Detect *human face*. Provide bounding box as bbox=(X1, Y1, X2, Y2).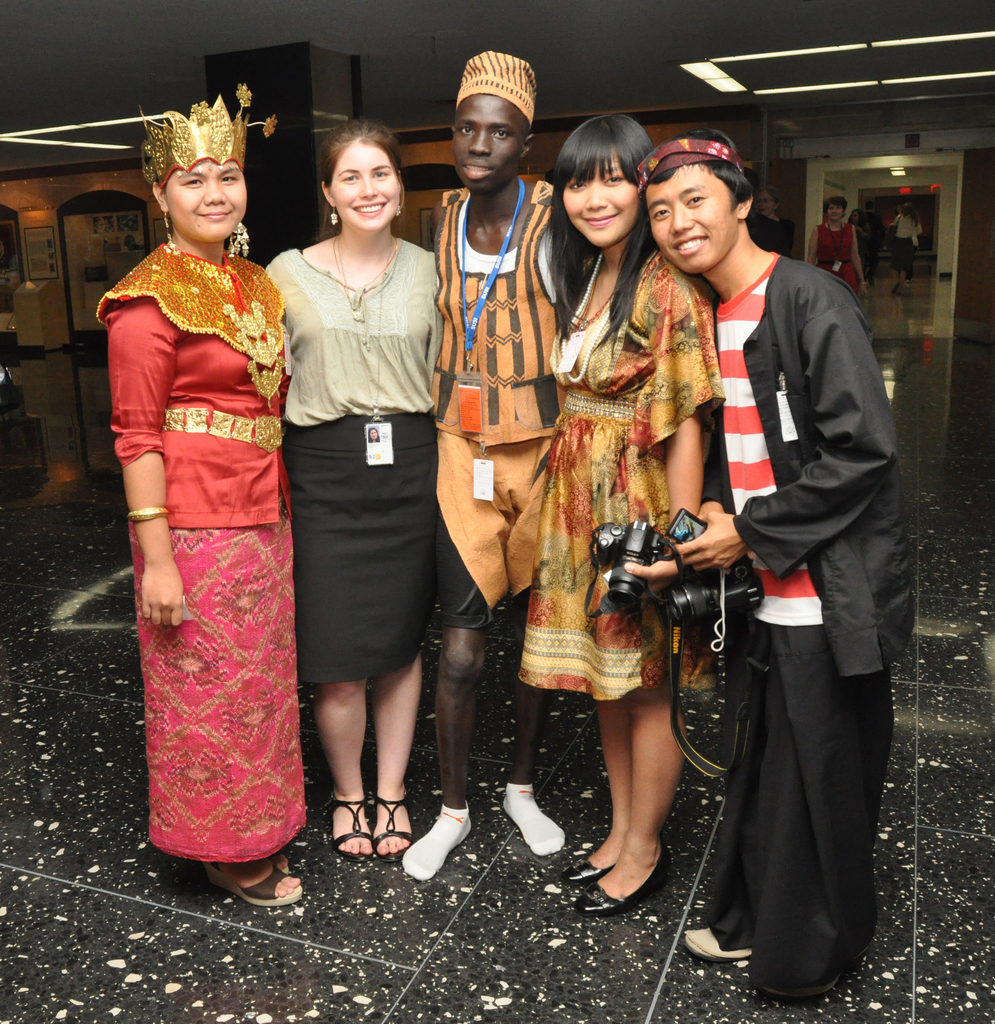
bbox=(451, 95, 526, 186).
